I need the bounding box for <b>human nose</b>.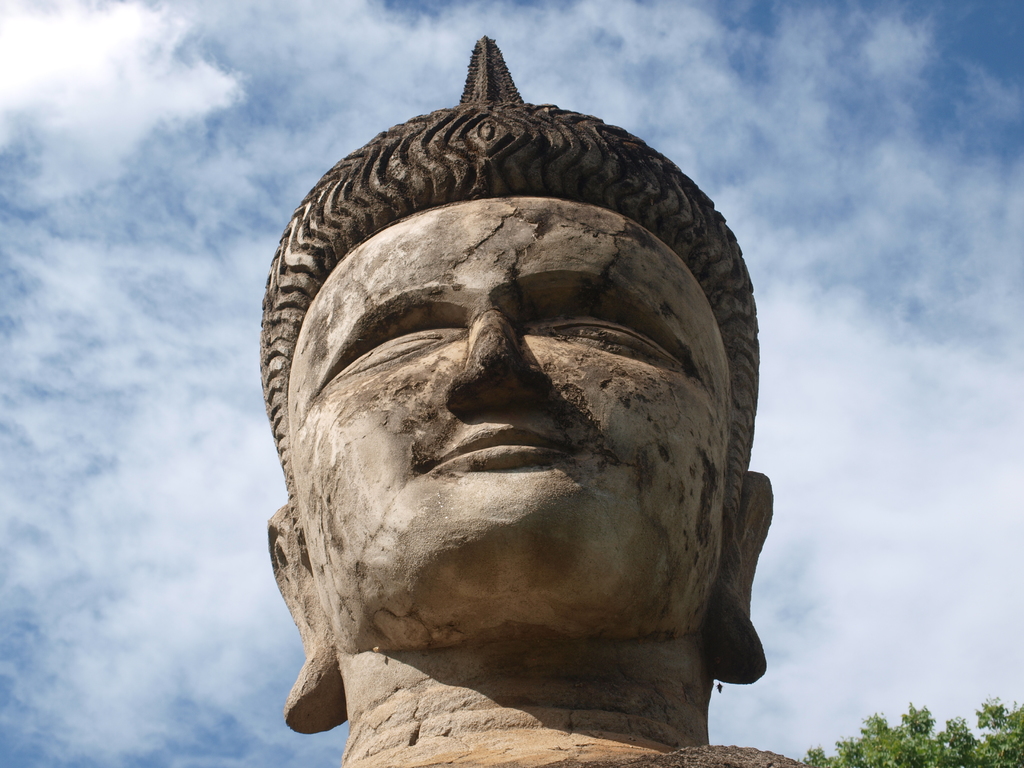
Here it is: (x1=445, y1=303, x2=547, y2=397).
